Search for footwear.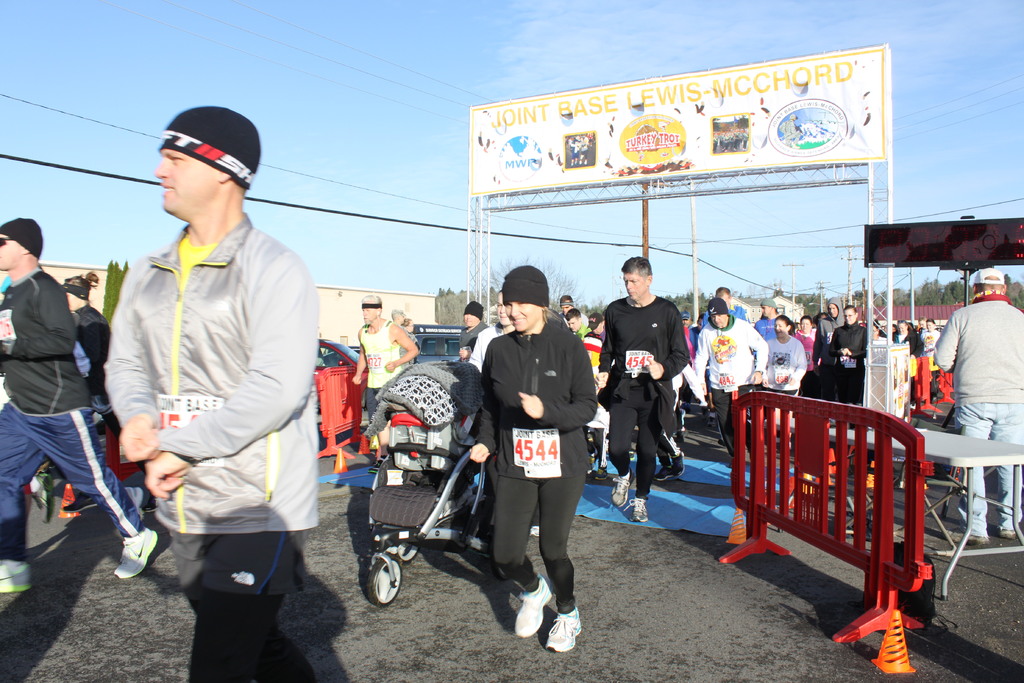
Found at bbox=(0, 561, 35, 594).
